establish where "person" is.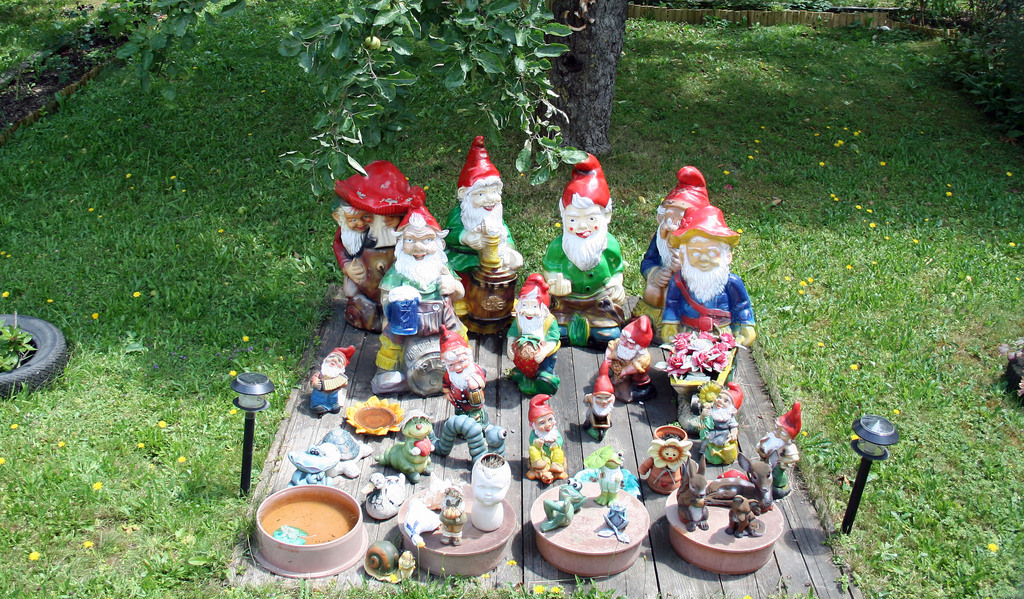
Established at 751, 402, 800, 497.
